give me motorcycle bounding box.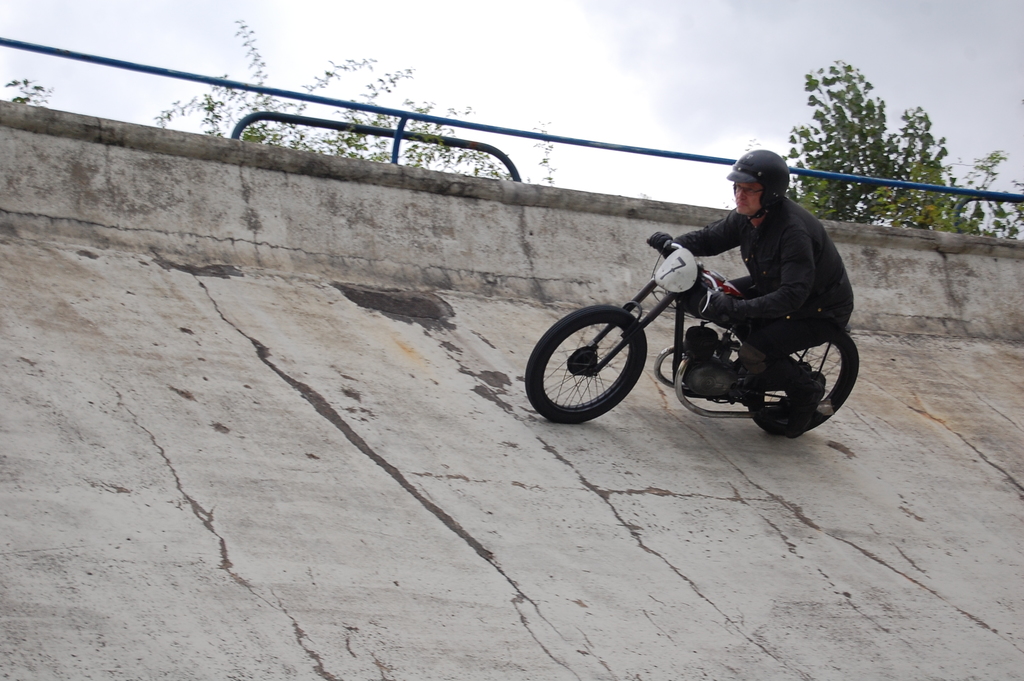
<bbox>543, 257, 884, 427</bbox>.
